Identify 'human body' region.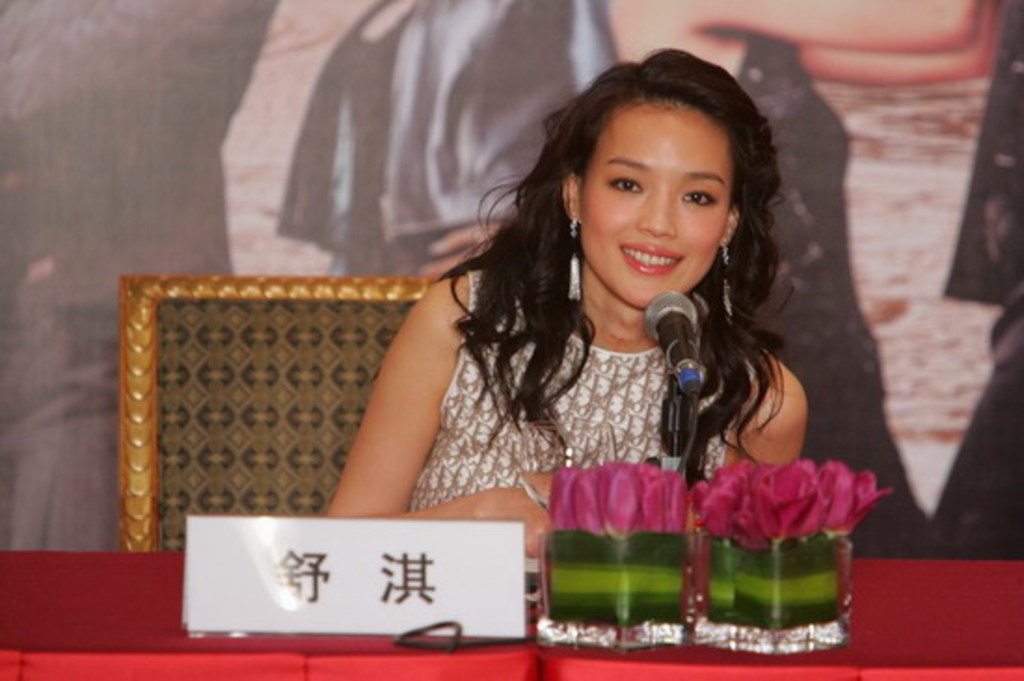
Region: {"left": 322, "top": 47, "right": 810, "bottom": 575}.
